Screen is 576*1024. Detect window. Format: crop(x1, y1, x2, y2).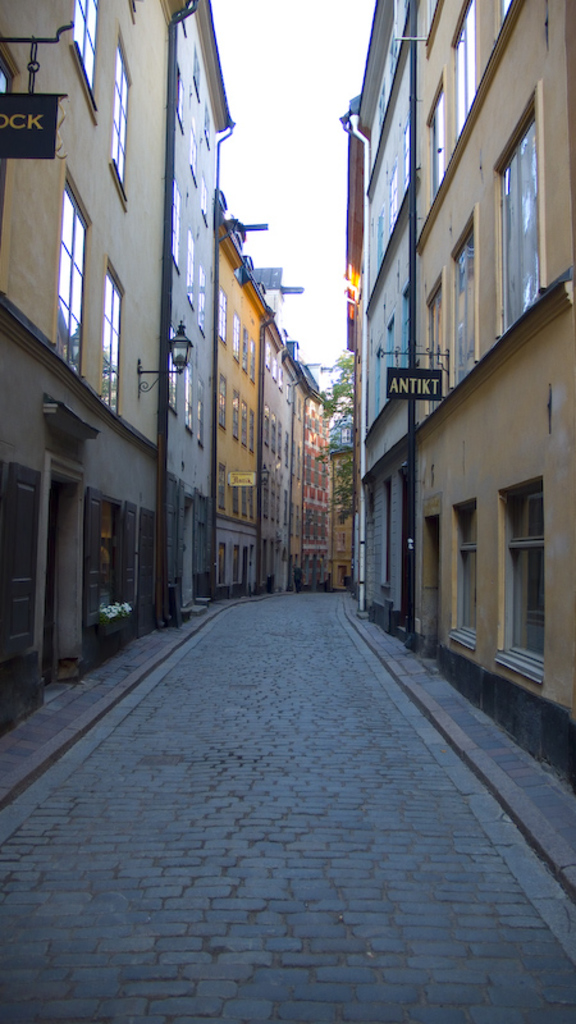
crop(195, 269, 209, 338).
